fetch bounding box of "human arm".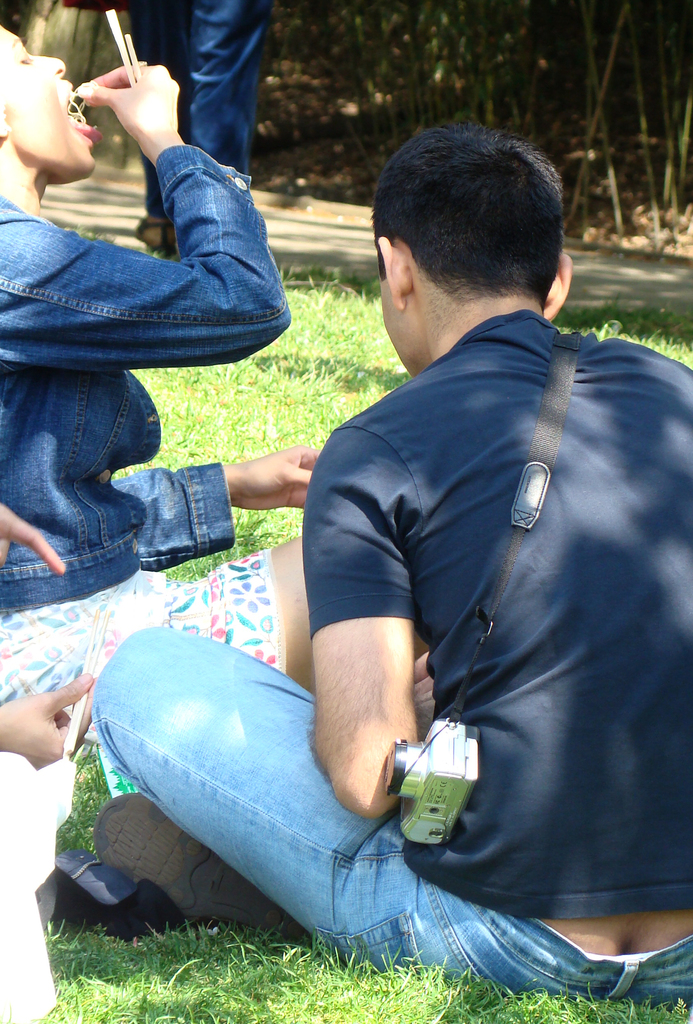
Bbox: {"x1": 225, "y1": 442, "x2": 323, "y2": 515}.
